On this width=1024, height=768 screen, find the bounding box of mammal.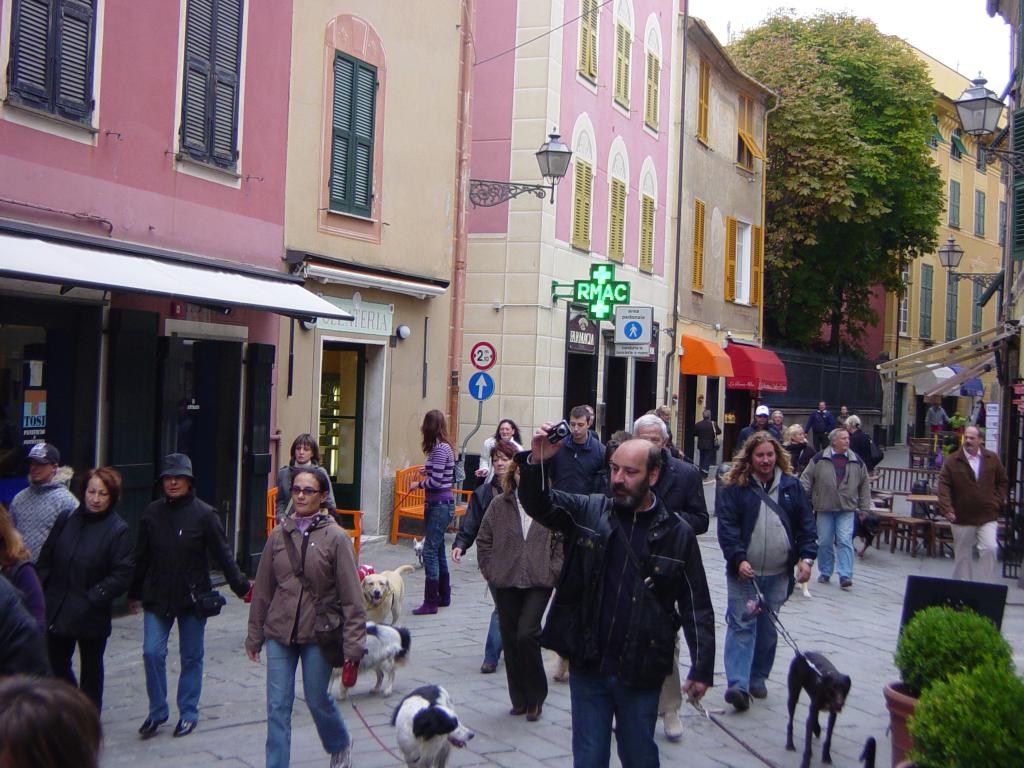
Bounding box: region(936, 426, 1011, 584).
